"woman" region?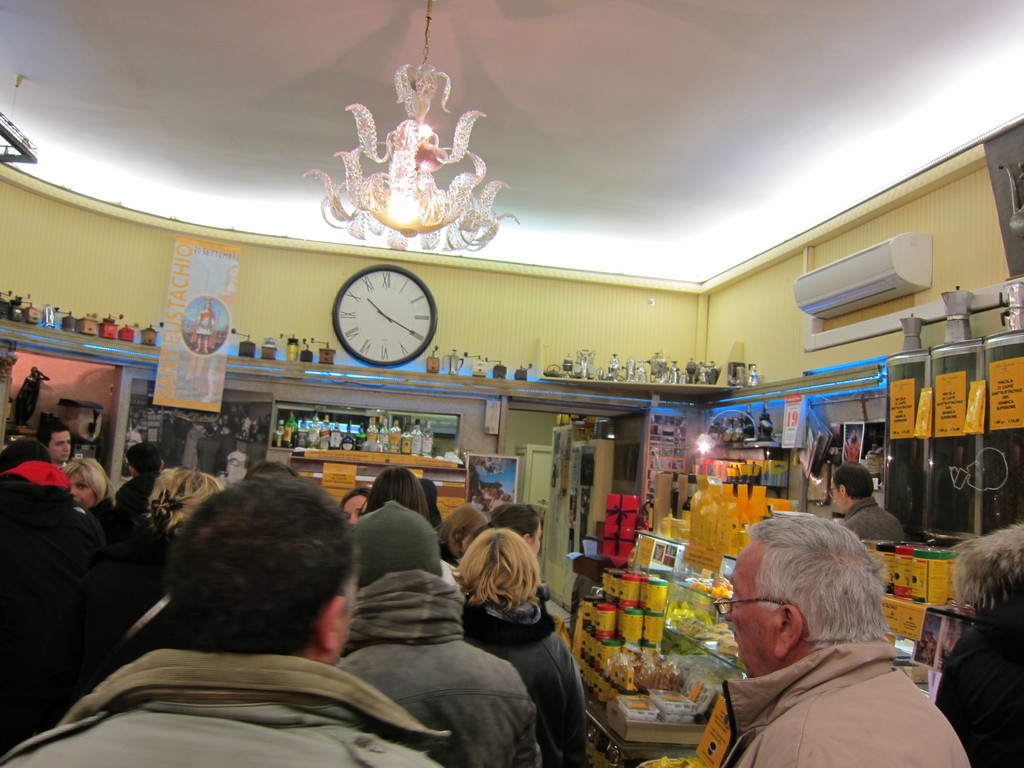
box=[362, 462, 432, 520]
